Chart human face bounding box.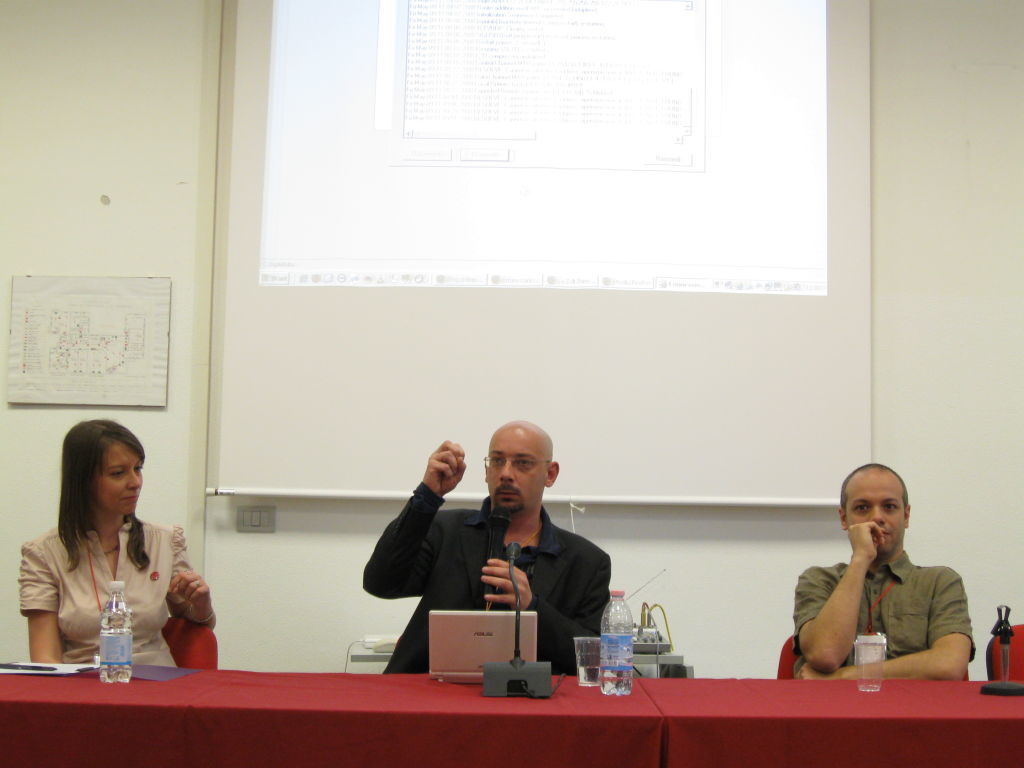
Charted: [93,438,142,515].
